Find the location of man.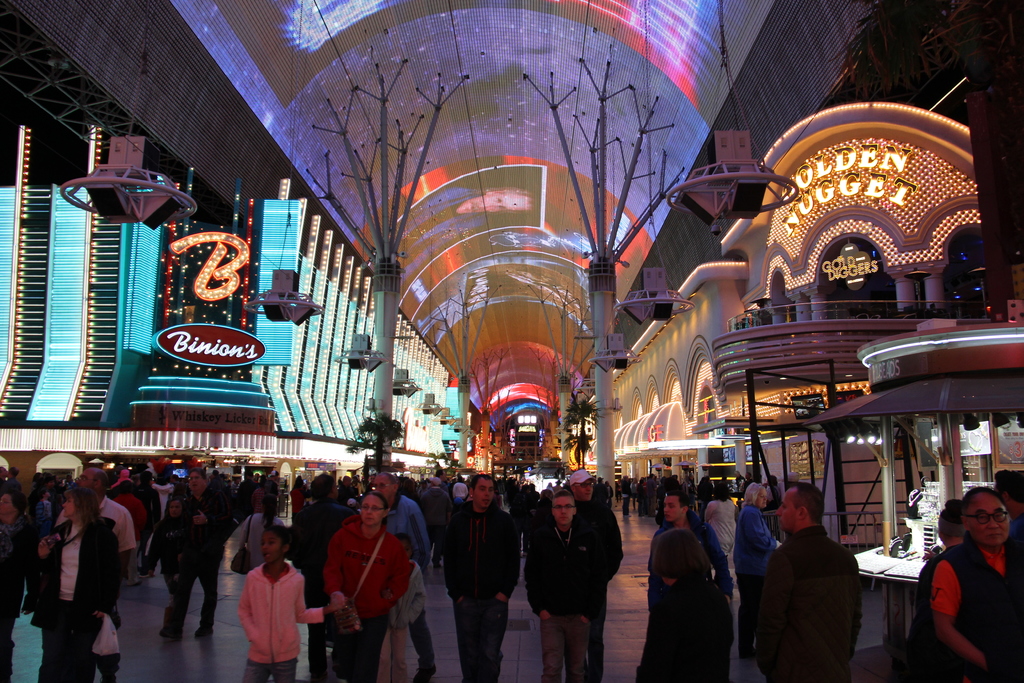
Location: [616,483,740,682].
